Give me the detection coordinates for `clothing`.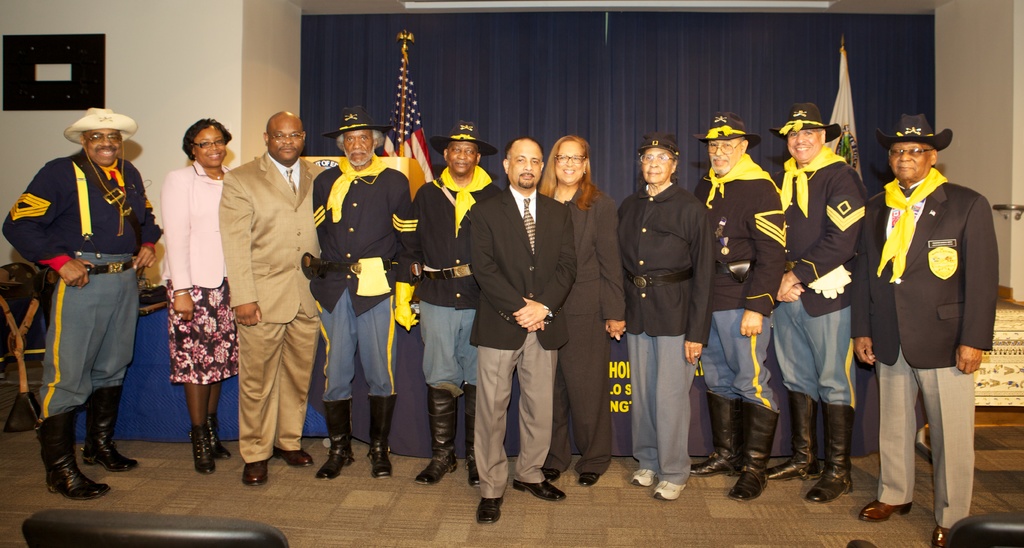
<region>218, 150, 327, 464</region>.
